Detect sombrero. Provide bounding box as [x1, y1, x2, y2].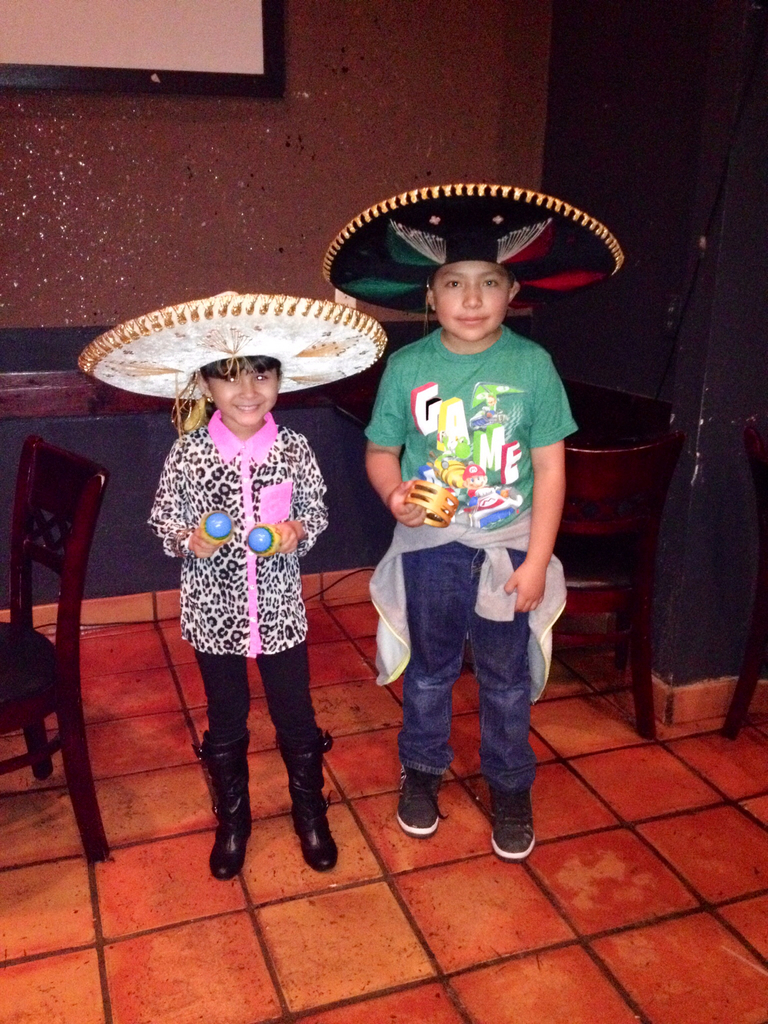
[324, 180, 628, 321].
